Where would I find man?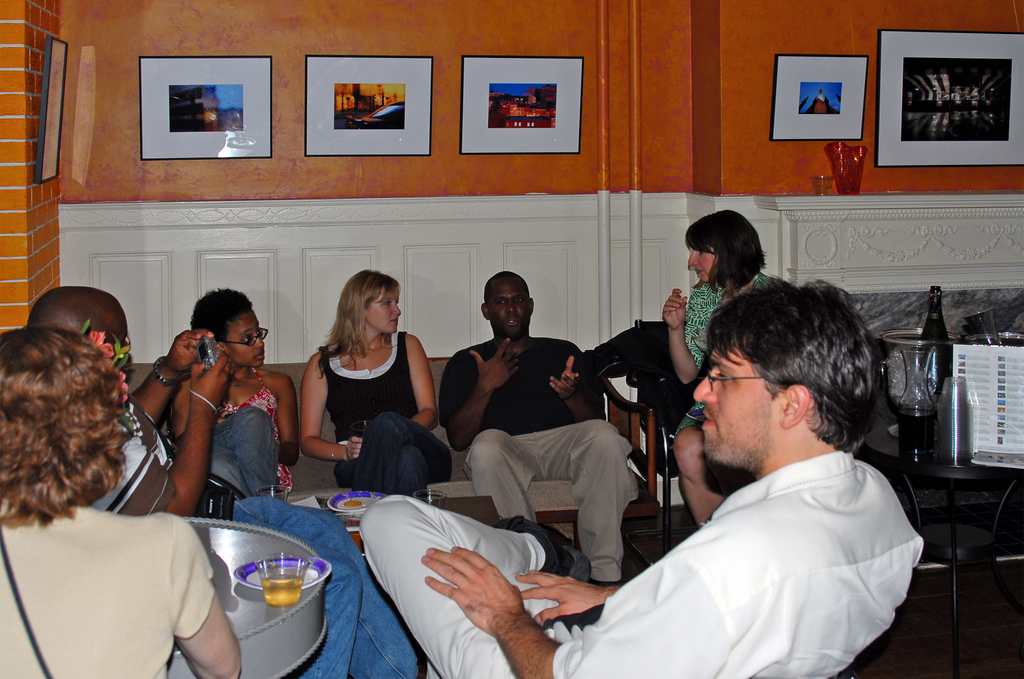
At region(433, 291, 648, 598).
